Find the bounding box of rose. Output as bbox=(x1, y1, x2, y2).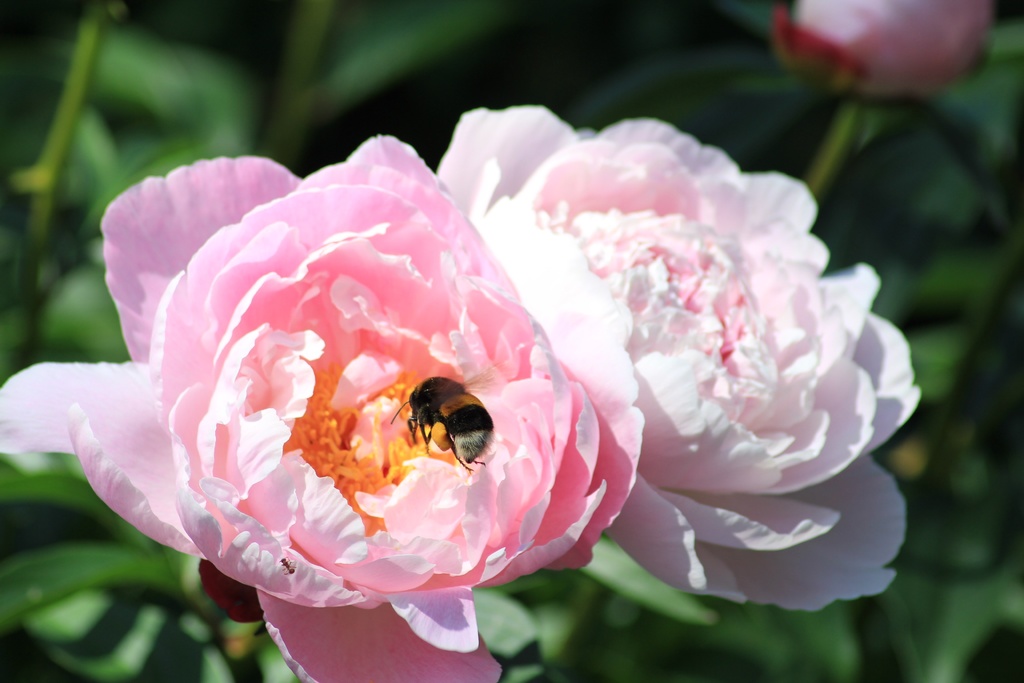
bbox=(1, 133, 648, 682).
